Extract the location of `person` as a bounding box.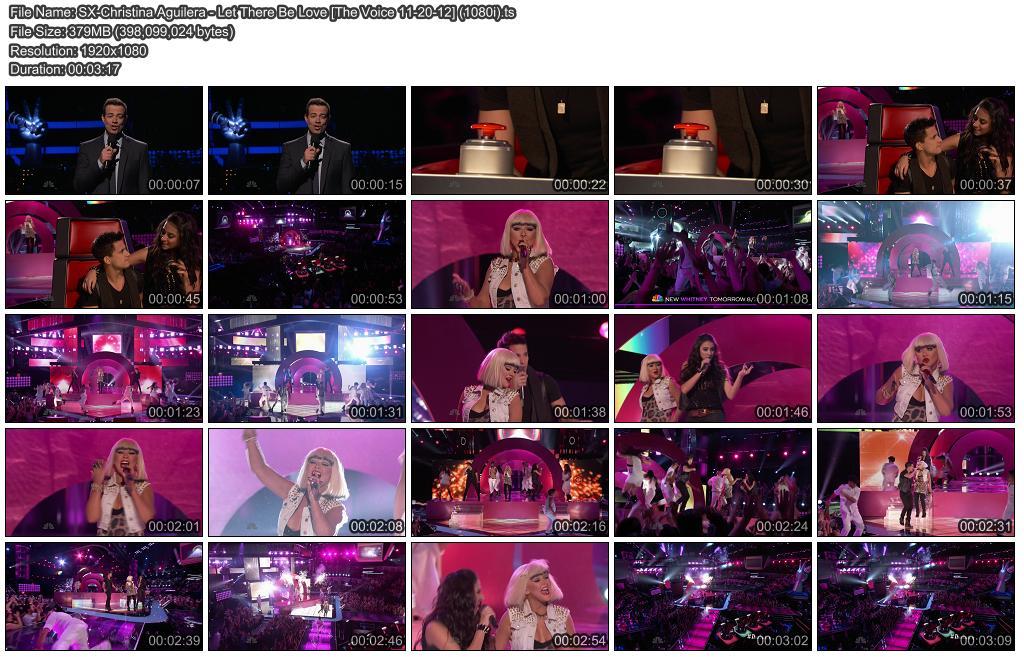
486, 557, 576, 654.
